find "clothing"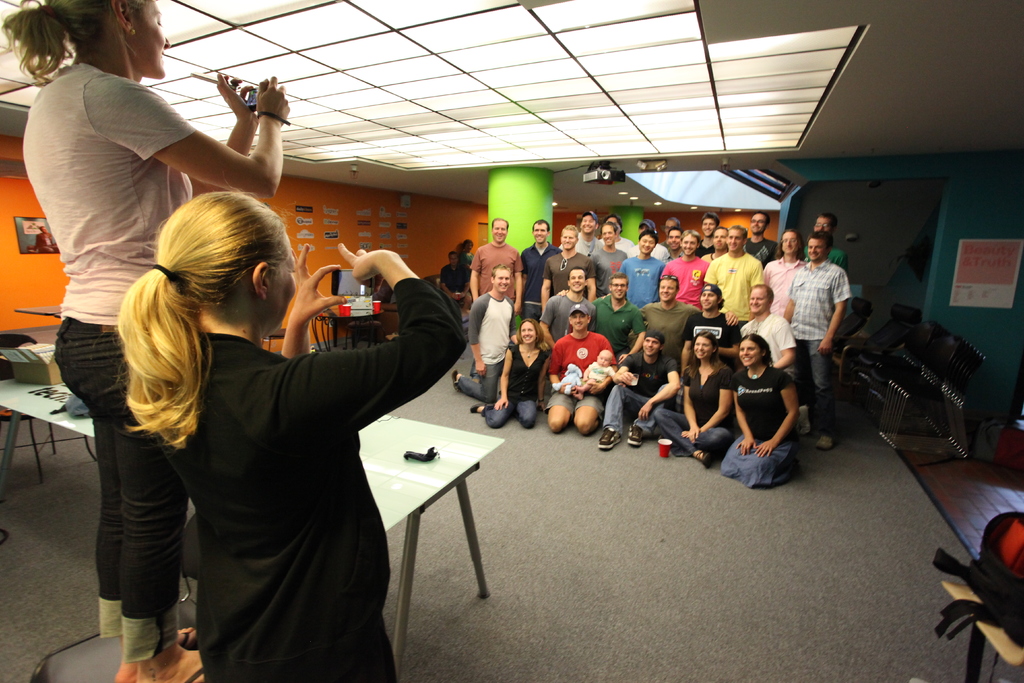
{"x1": 744, "y1": 236, "x2": 783, "y2": 256}
